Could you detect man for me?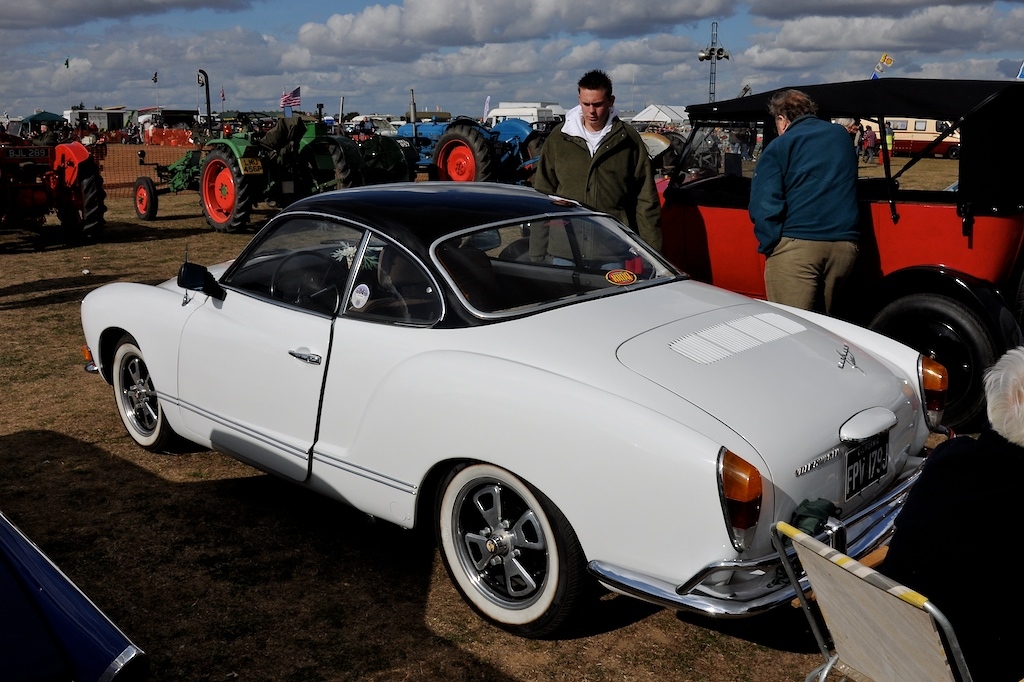
Detection result: x1=528 y1=83 x2=684 y2=211.
